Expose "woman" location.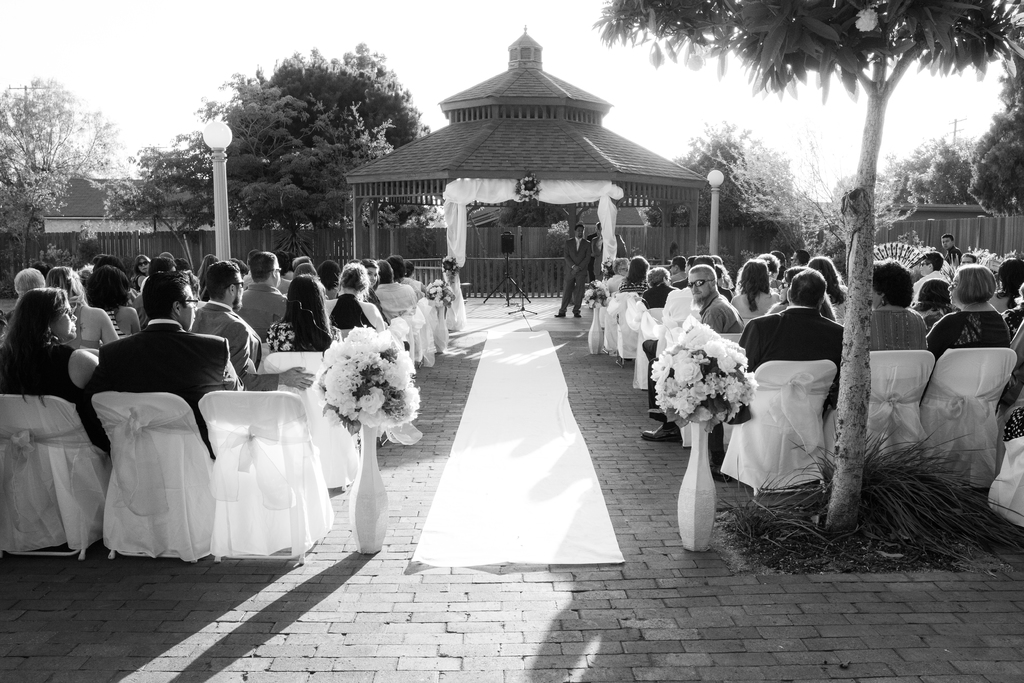
Exposed at Rect(0, 287, 110, 453).
